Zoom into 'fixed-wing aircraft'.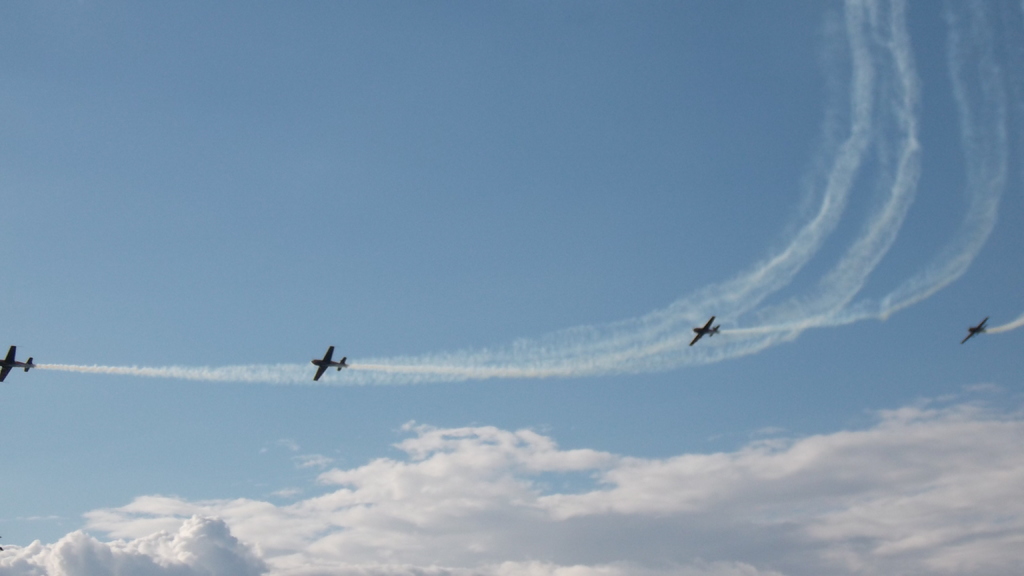
Zoom target: Rect(689, 317, 716, 347).
